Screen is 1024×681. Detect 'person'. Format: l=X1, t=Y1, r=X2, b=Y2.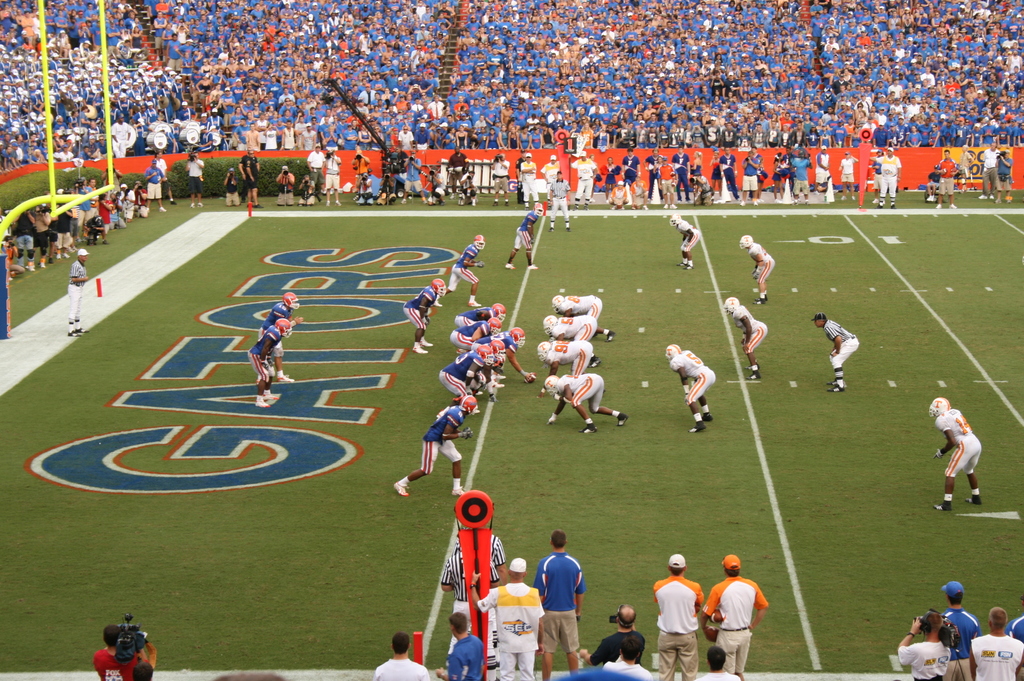
l=60, t=250, r=88, b=340.
